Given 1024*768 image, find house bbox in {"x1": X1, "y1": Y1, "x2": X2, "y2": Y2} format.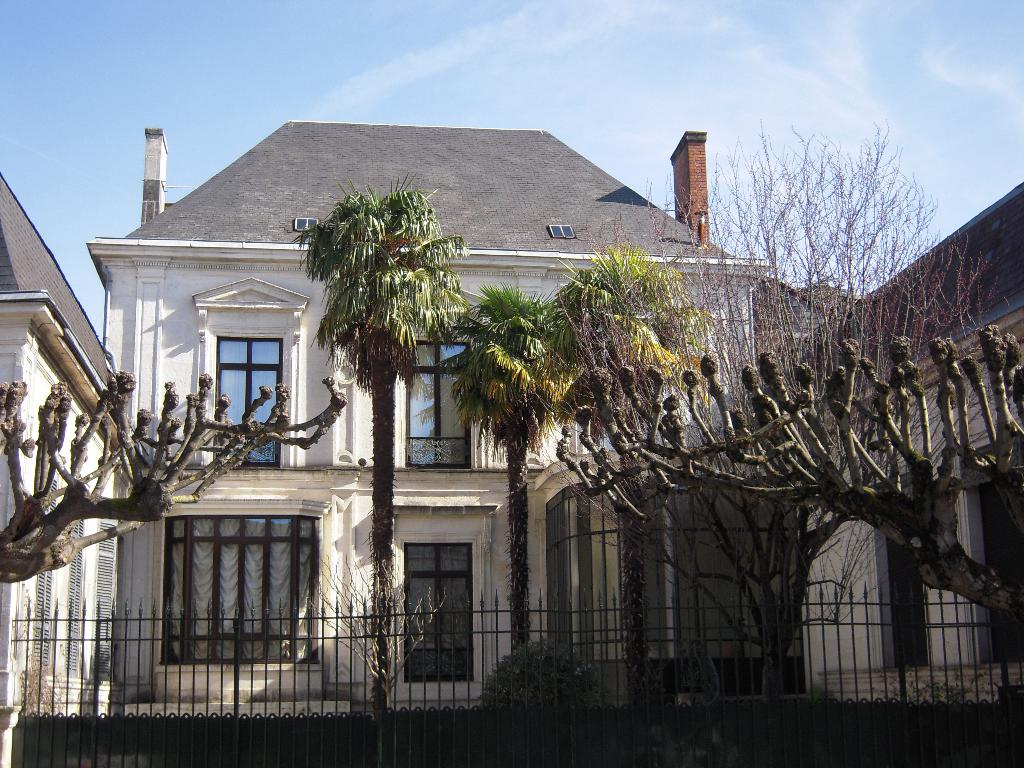
{"x1": 77, "y1": 116, "x2": 779, "y2": 712}.
